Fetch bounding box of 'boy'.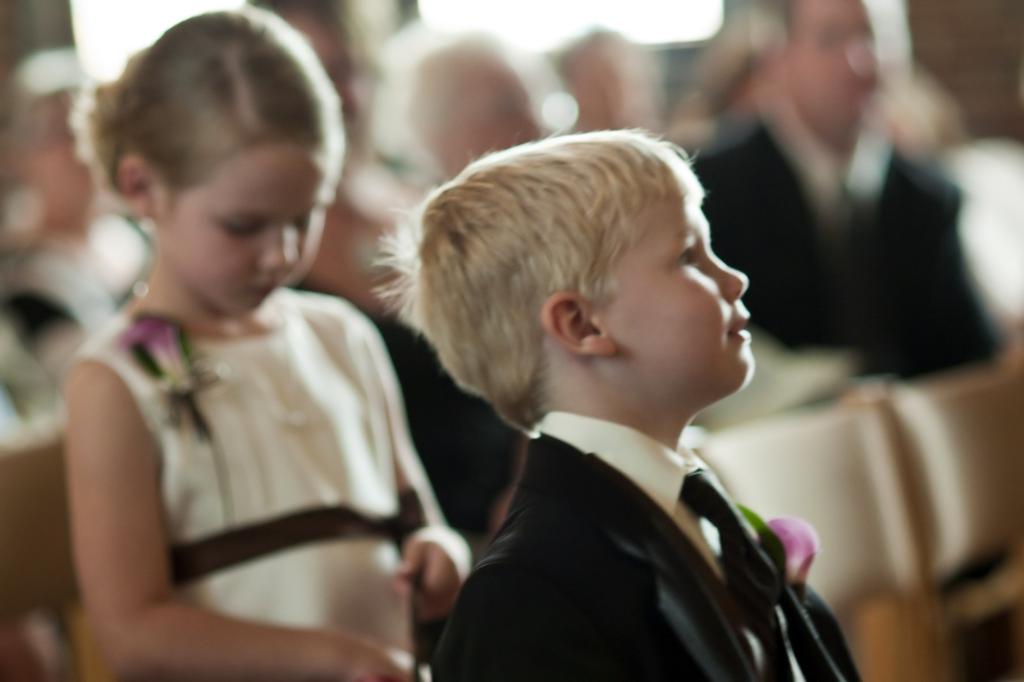
Bbox: x1=422 y1=120 x2=870 y2=681.
